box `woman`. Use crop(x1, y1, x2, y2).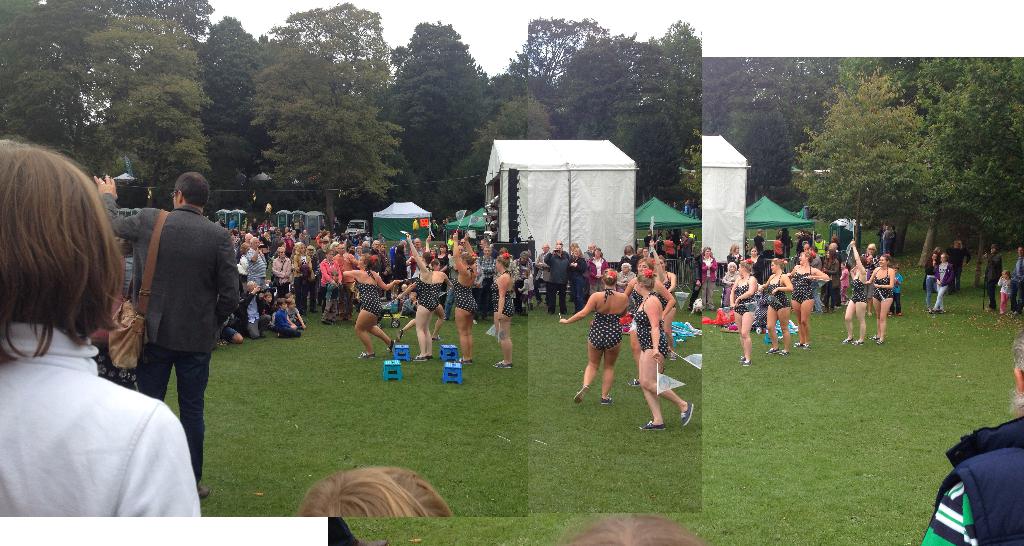
crop(491, 253, 512, 370).
